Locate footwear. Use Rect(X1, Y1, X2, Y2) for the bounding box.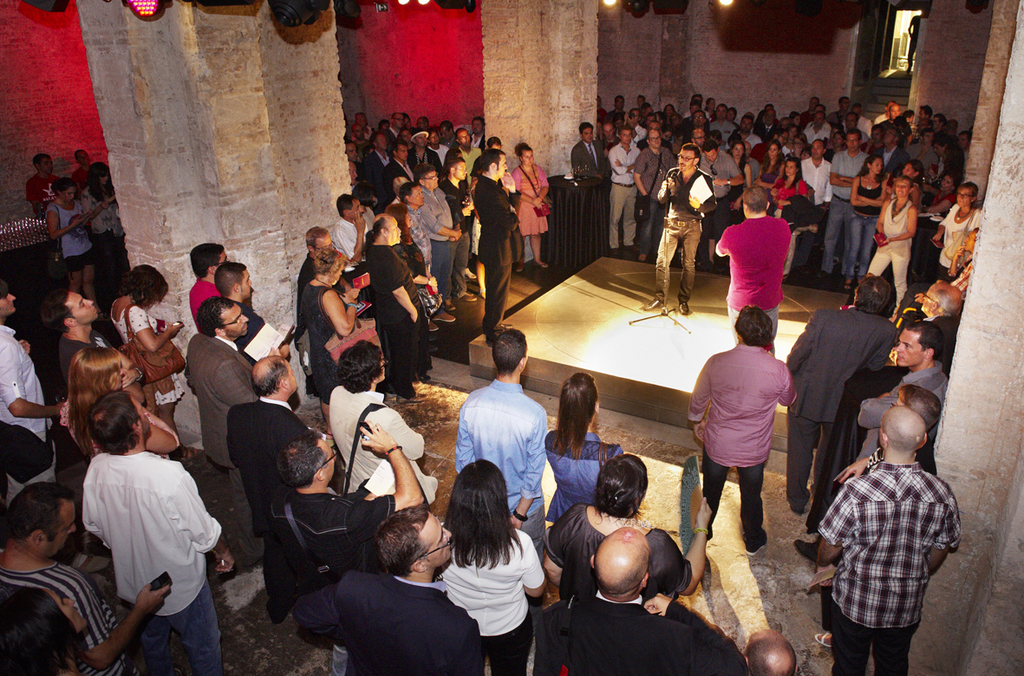
Rect(456, 294, 472, 303).
